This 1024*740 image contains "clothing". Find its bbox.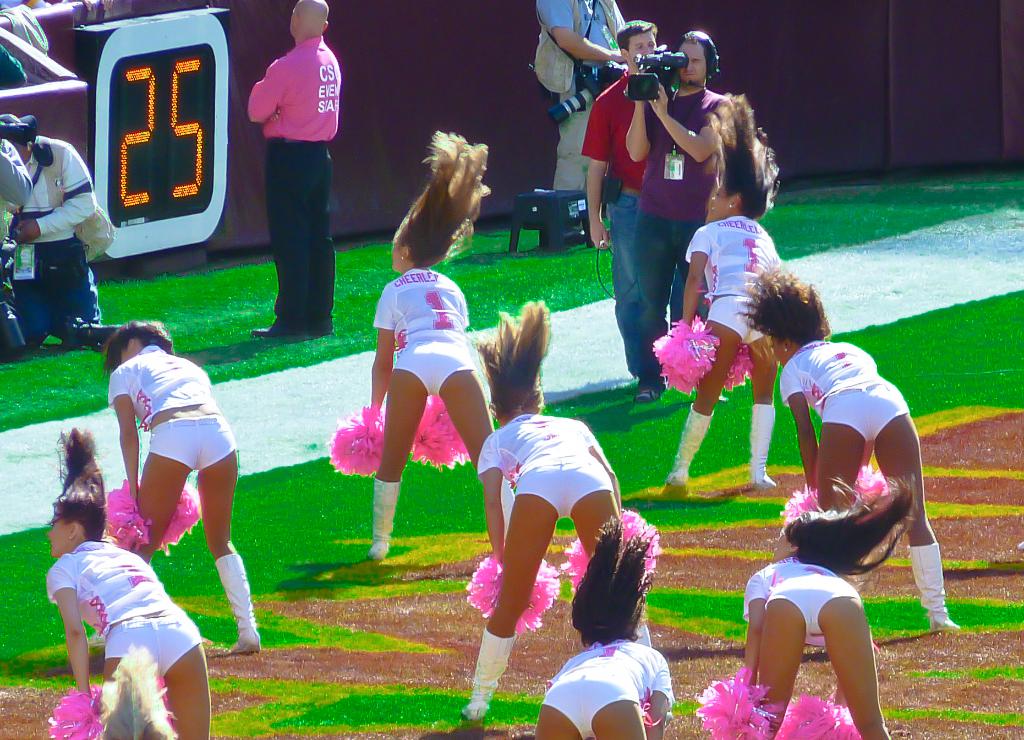
x1=0 y1=133 x2=100 y2=344.
